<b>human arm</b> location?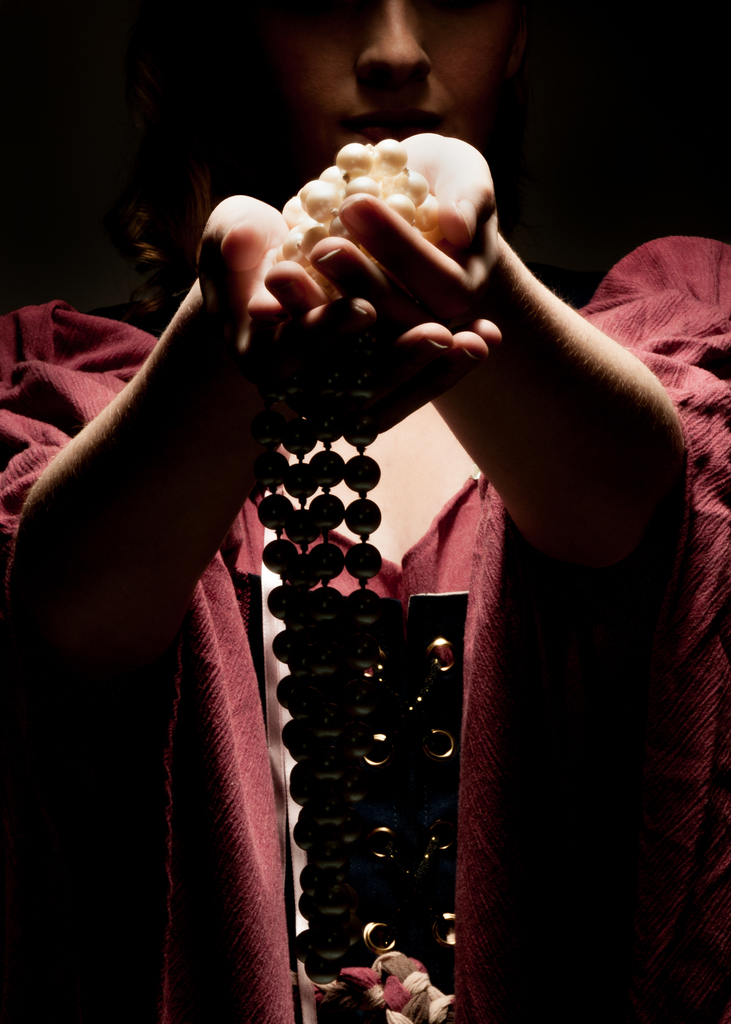
(left=239, top=130, right=730, bottom=657)
